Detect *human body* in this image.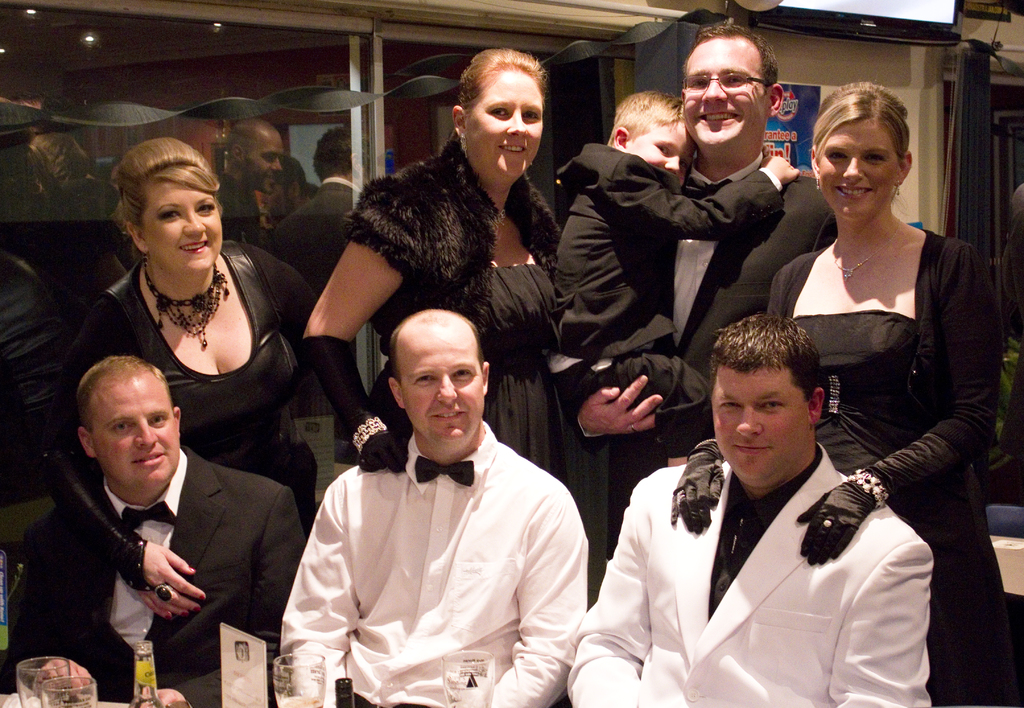
Detection: BBox(307, 149, 582, 479).
